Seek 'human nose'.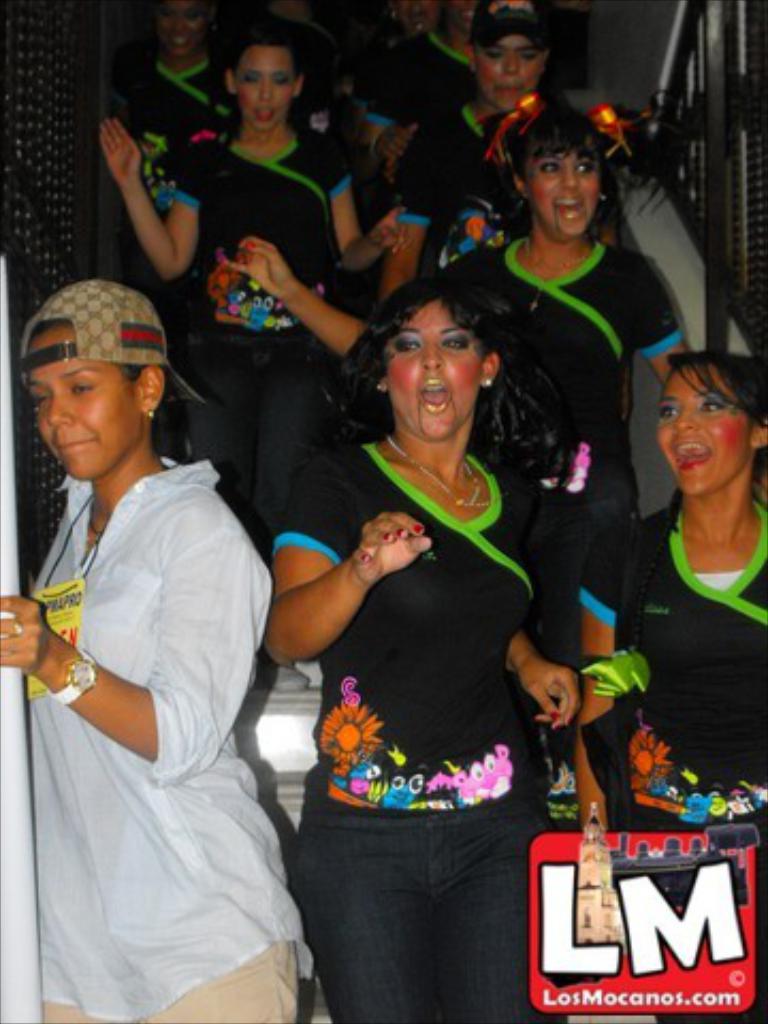
[254, 79, 275, 98].
